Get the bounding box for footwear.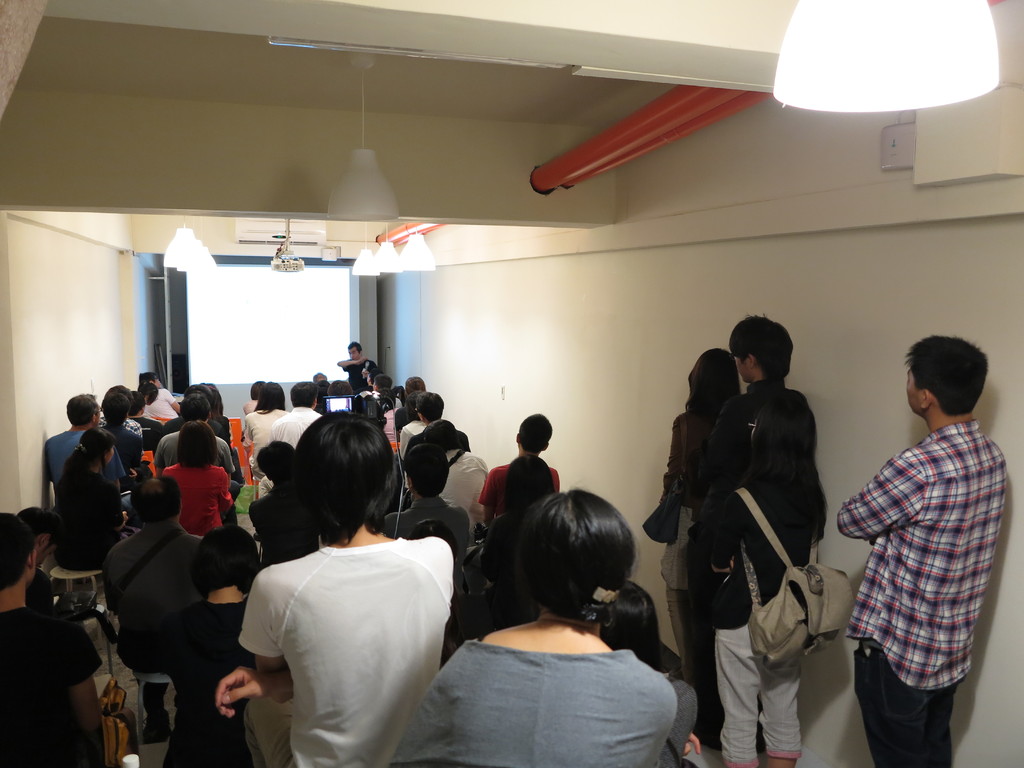
bbox=[717, 758, 755, 767].
